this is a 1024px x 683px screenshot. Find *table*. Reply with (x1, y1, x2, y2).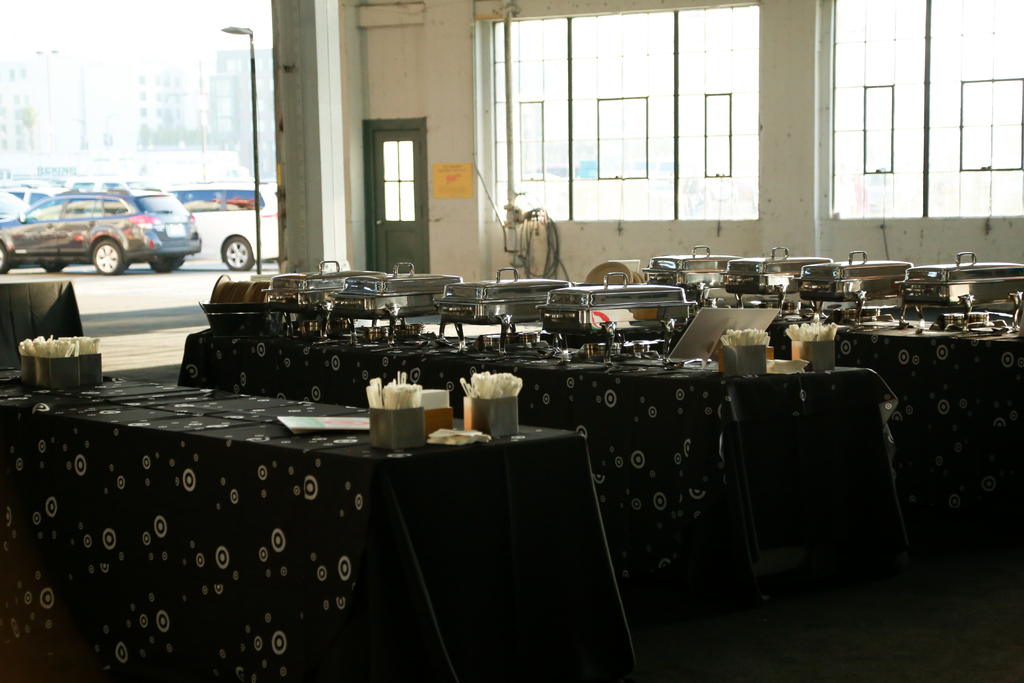
(177, 327, 897, 588).
